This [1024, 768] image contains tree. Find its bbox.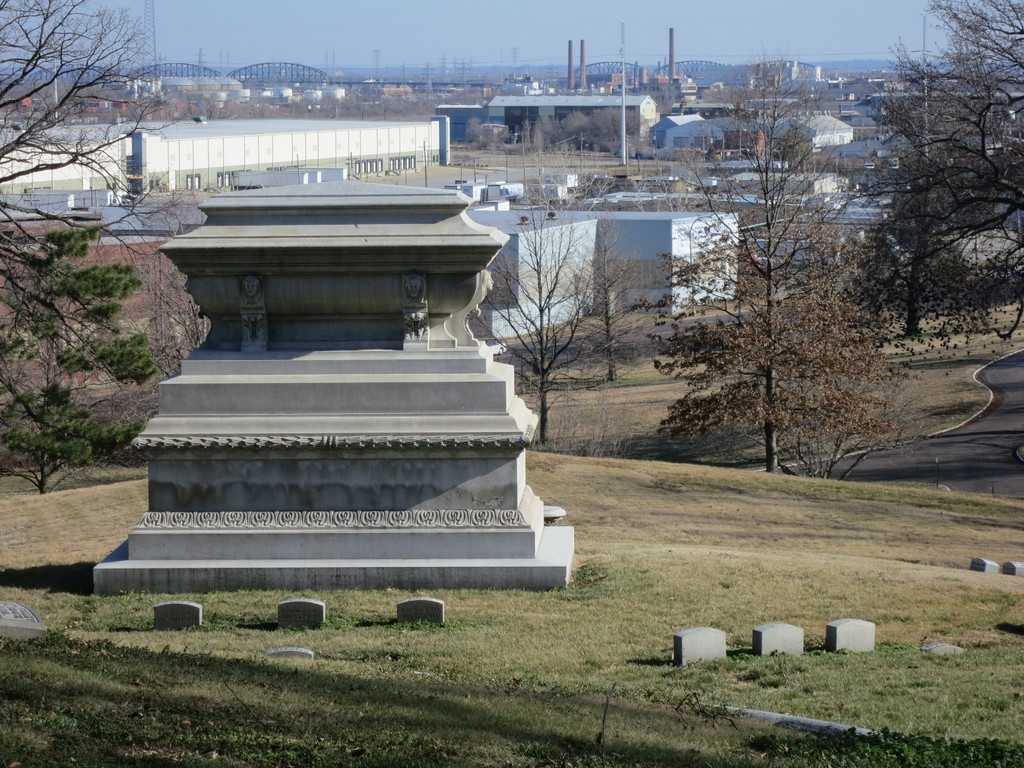
(x1=558, y1=202, x2=656, y2=387).
